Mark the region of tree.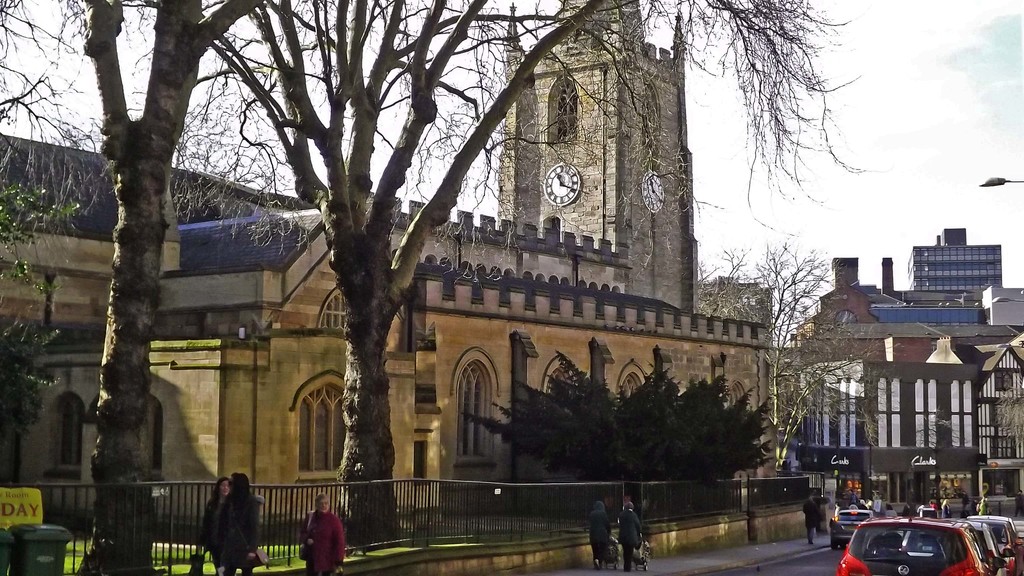
Region: [454, 349, 772, 522].
